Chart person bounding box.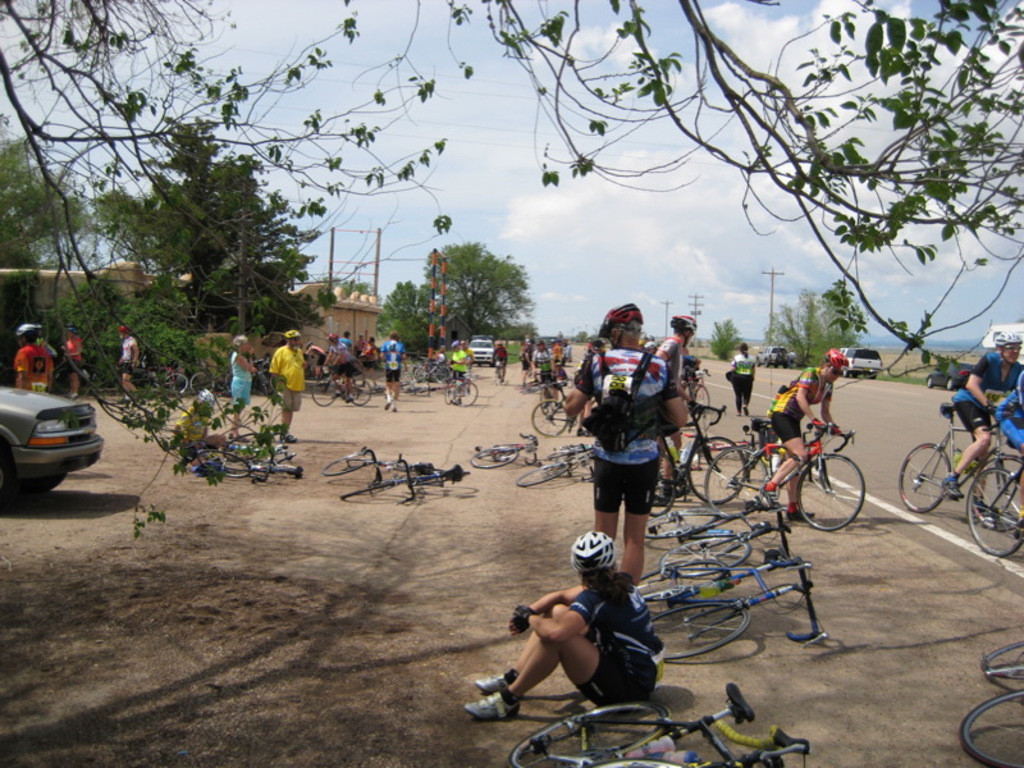
Charted: left=494, top=340, right=507, bottom=378.
